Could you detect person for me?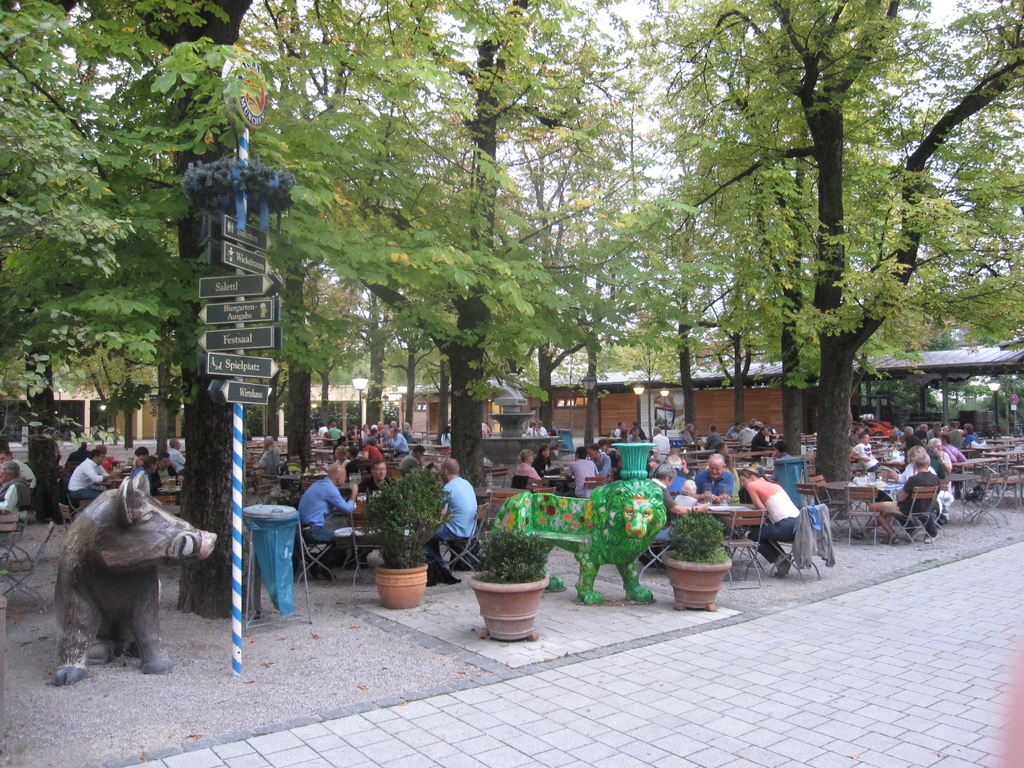
Detection result: (294, 460, 356, 573).
